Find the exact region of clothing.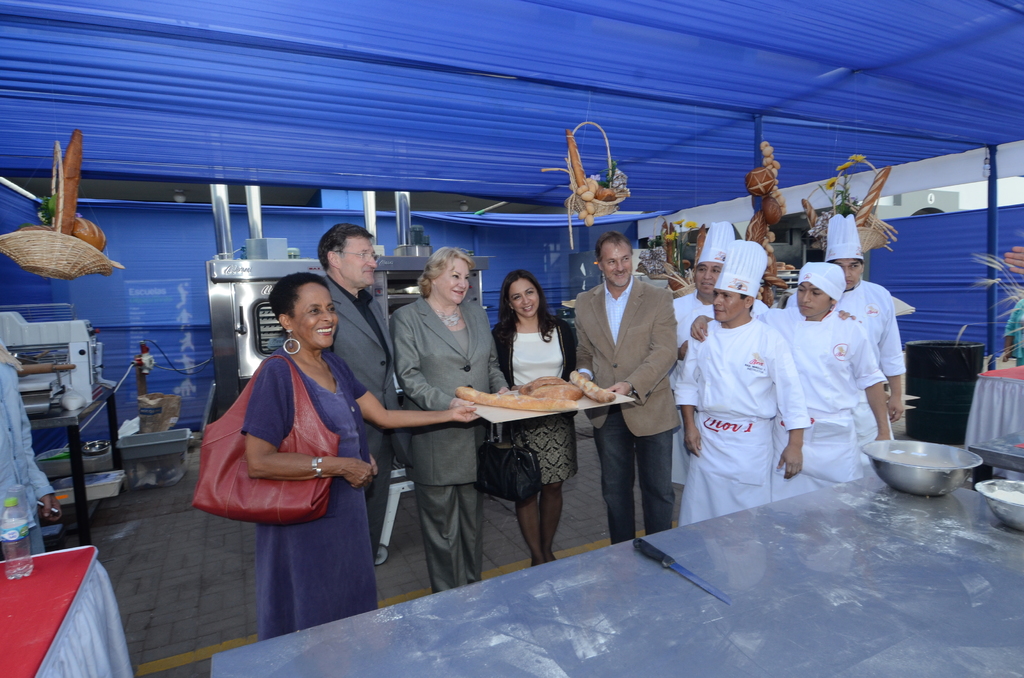
Exact region: BBox(324, 271, 400, 491).
